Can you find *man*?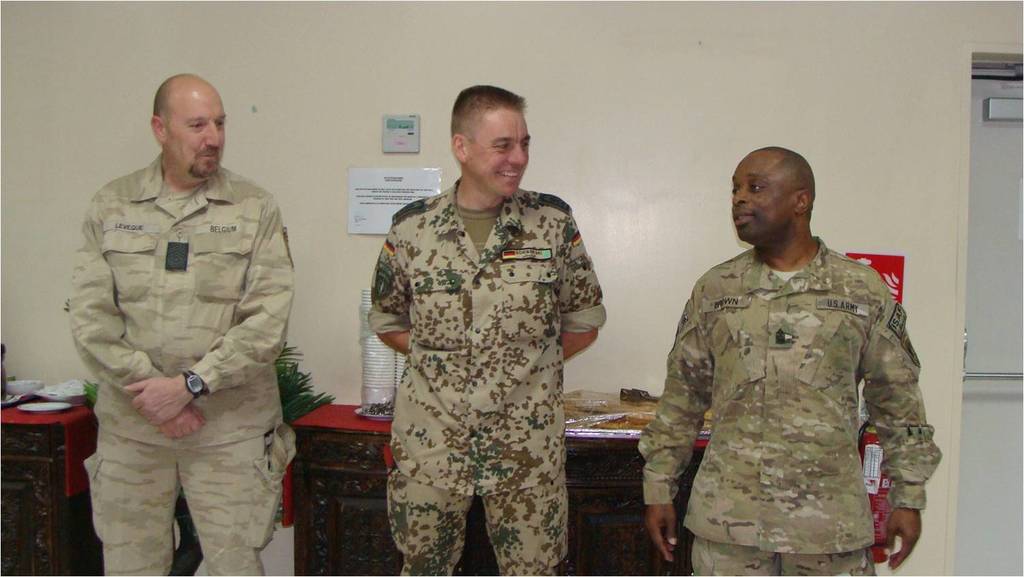
Yes, bounding box: (x1=59, y1=63, x2=299, y2=576).
